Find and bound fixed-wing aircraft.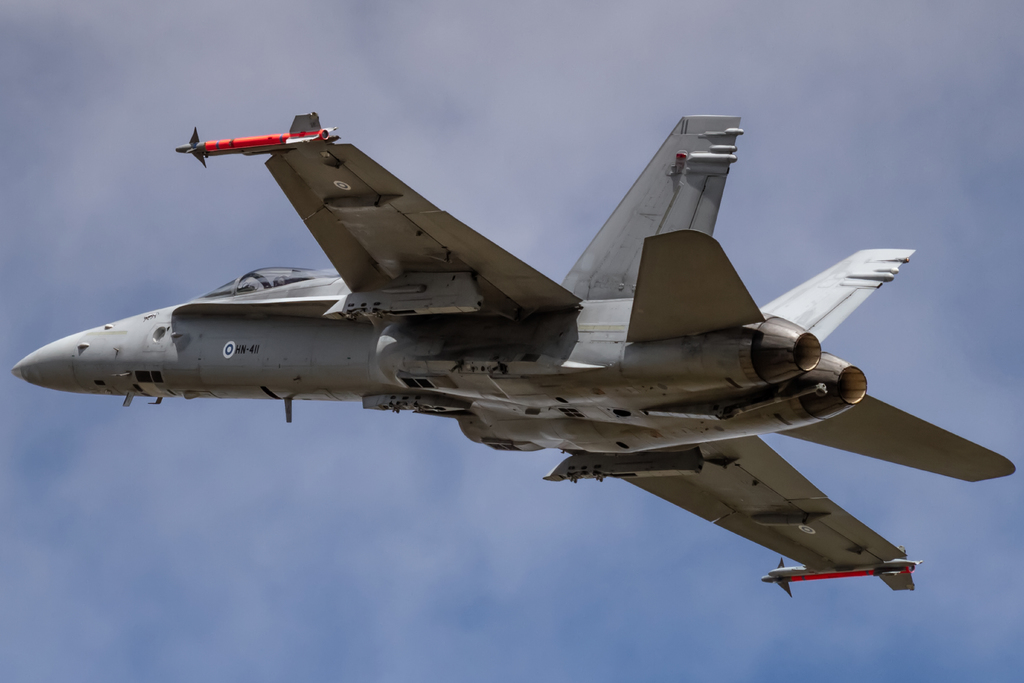
Bound: <bbox>8, 103, 1018, 595</bbox>.
